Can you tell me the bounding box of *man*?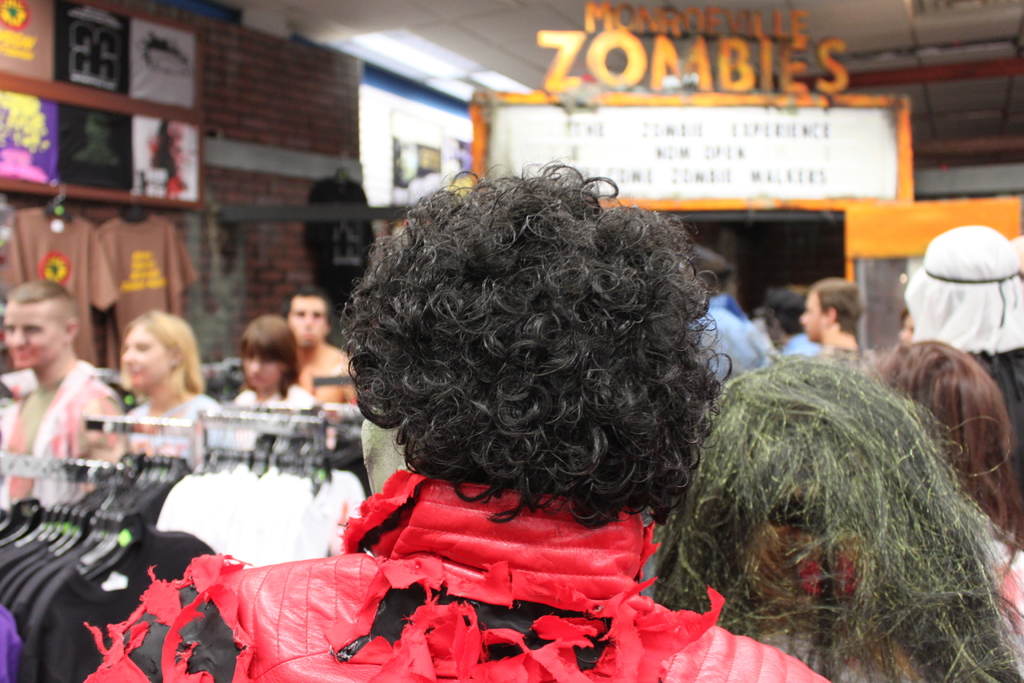
<region>903, 222, 1023, 494</region>.
